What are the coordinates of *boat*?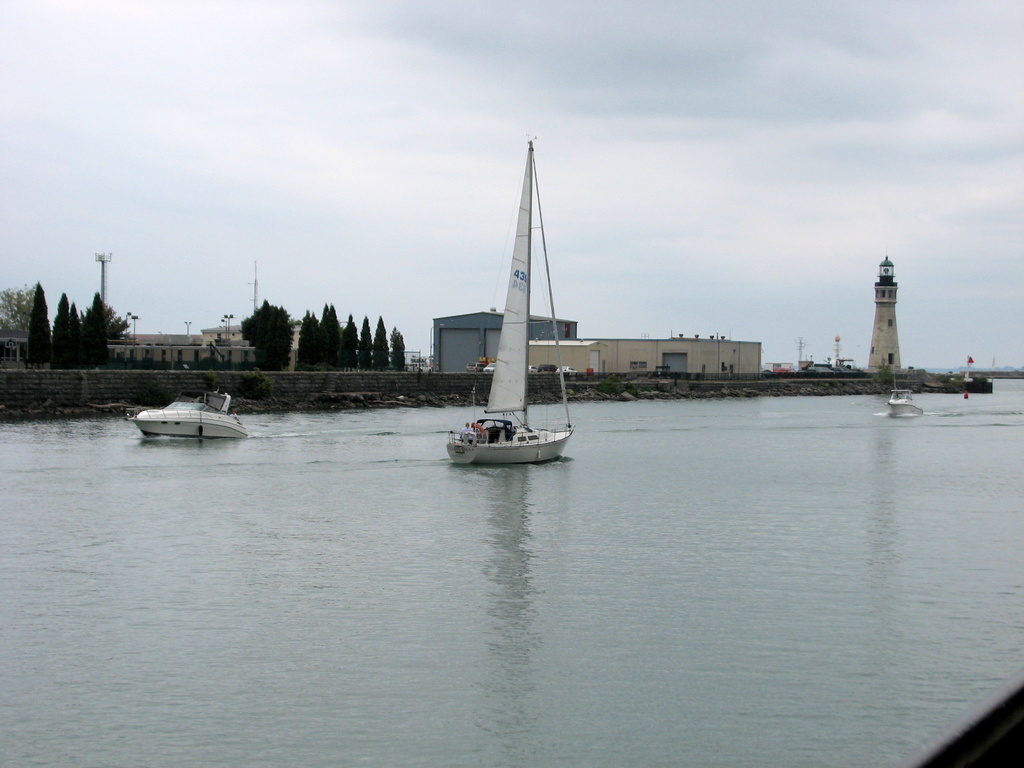
451,138,603,477.
